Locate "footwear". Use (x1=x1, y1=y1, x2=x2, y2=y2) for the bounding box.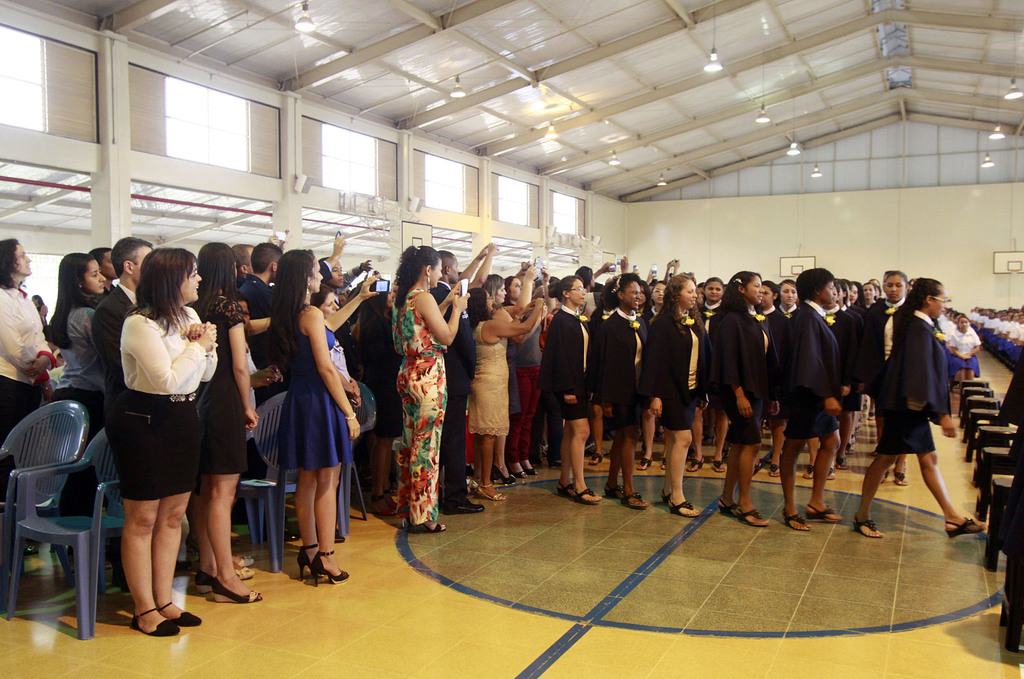
(x1=846, y1=442, x2=855, y2=455).
